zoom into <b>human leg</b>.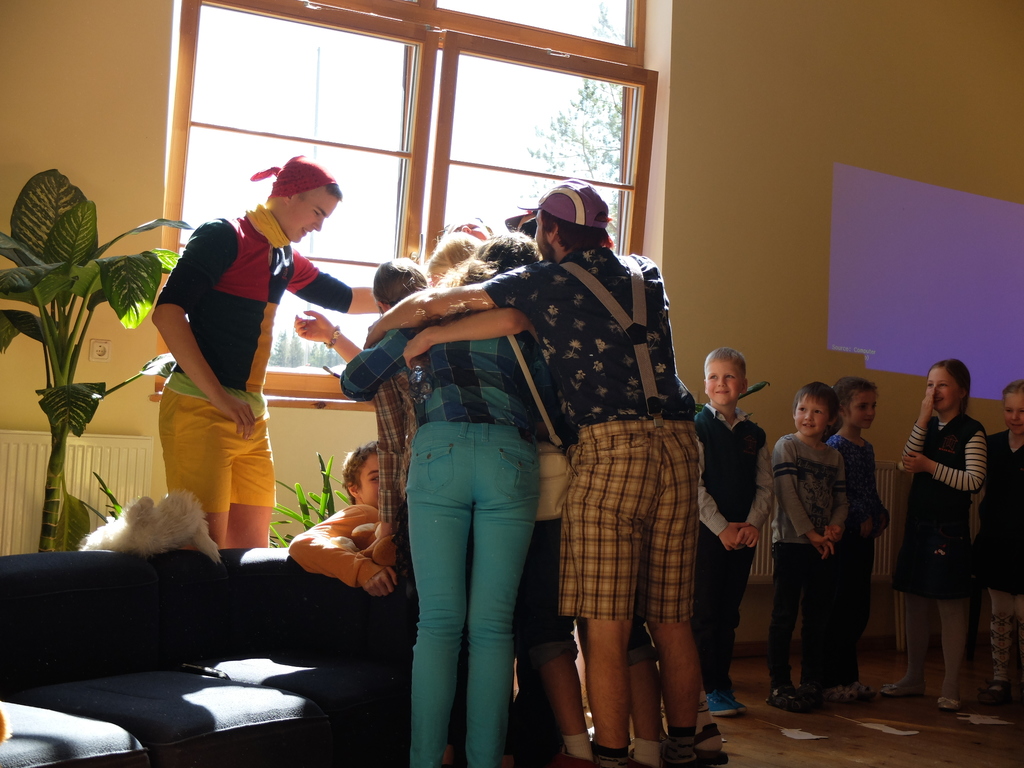
Zoom target: [x1=795, y1=552, x2=835, y2=699].
